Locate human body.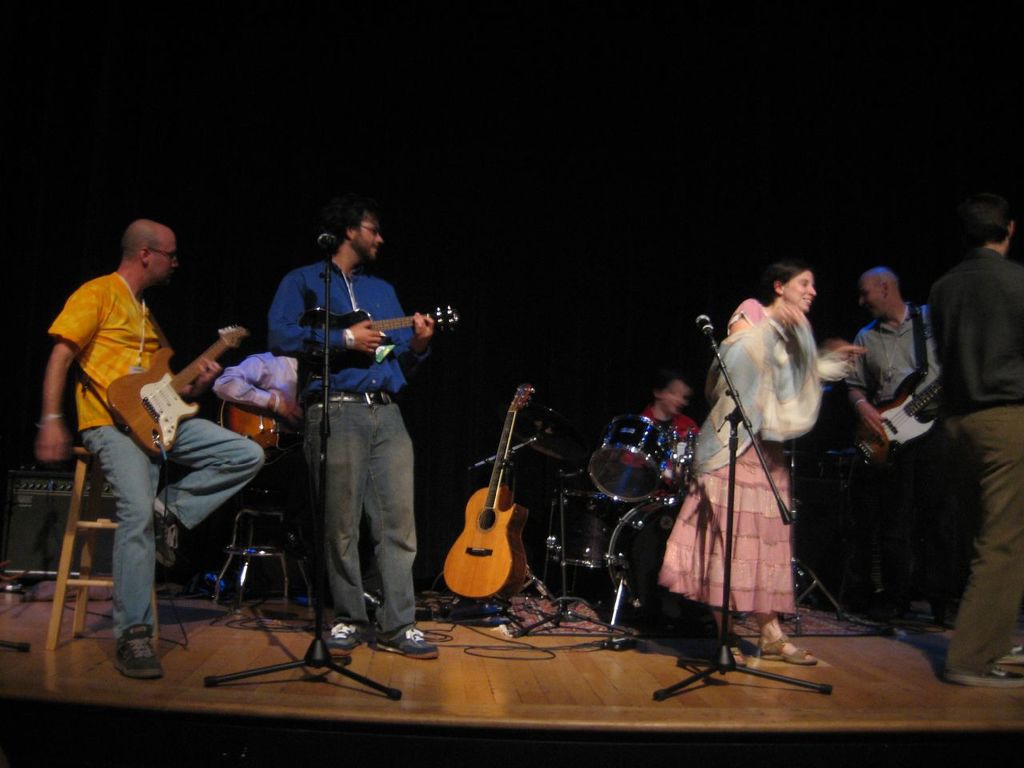
Bounding box: BBox(262, 258, 442, 658).
